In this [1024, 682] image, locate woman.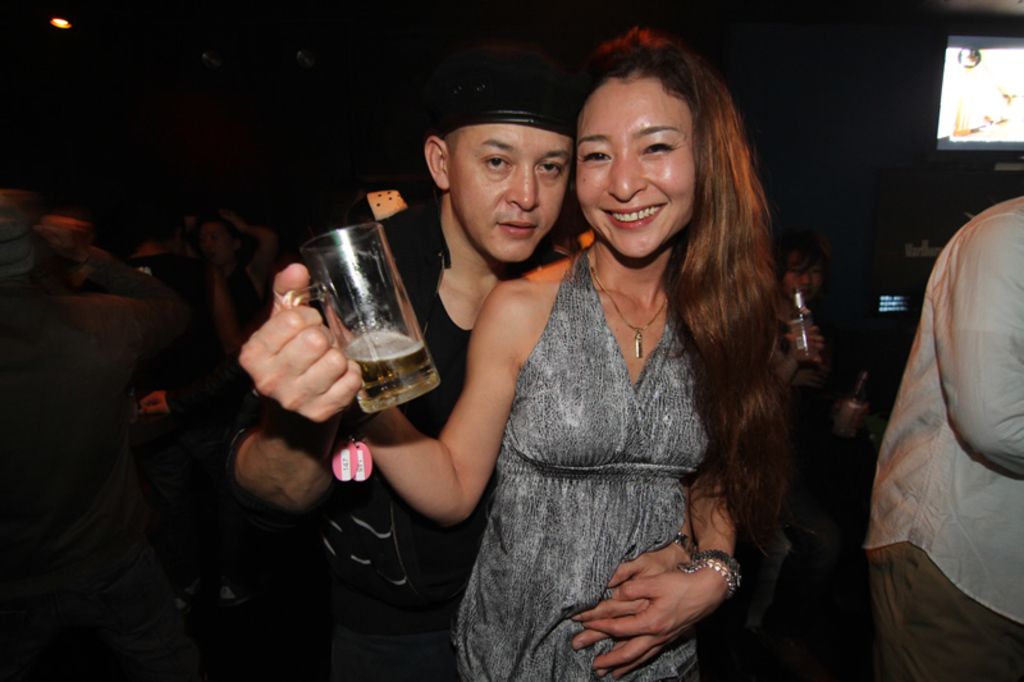
Bounding box: bbox=[367, 29, 810, 681].
